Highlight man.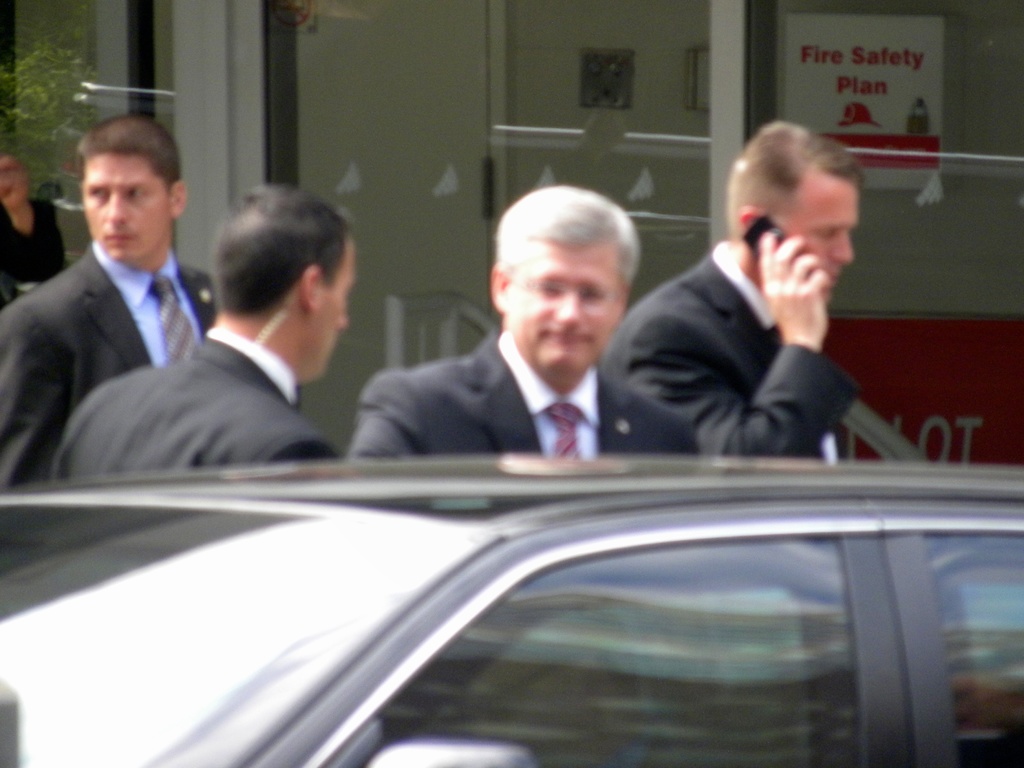
Highlighted region: l=0, t=115, r=220, b=491.
